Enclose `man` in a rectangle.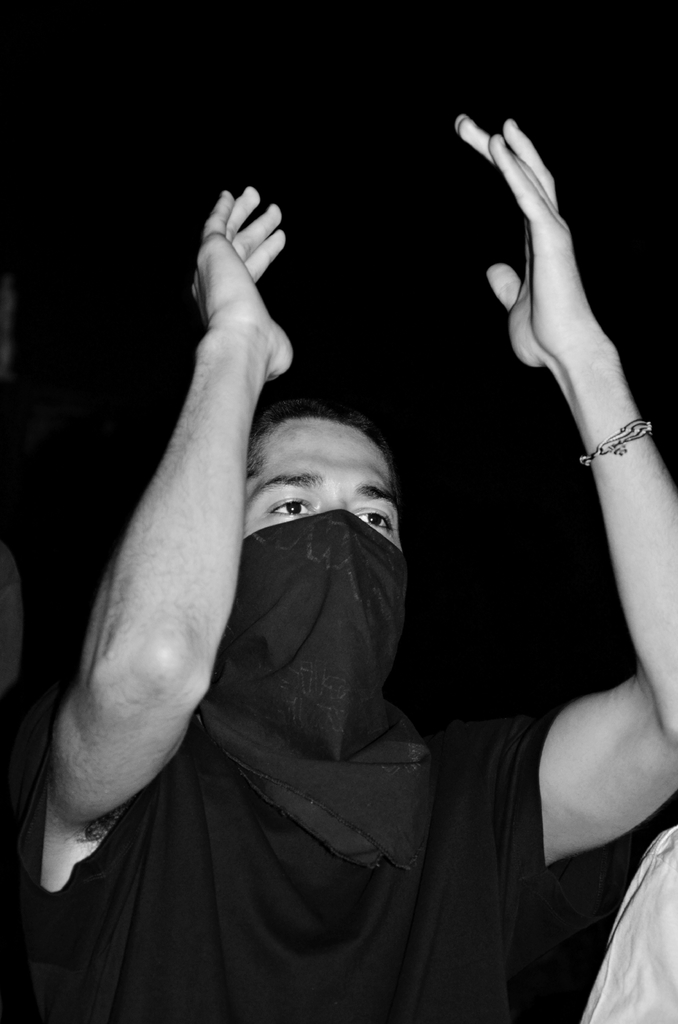
(x1=0, y1=115, x2=677, y2=1023).
